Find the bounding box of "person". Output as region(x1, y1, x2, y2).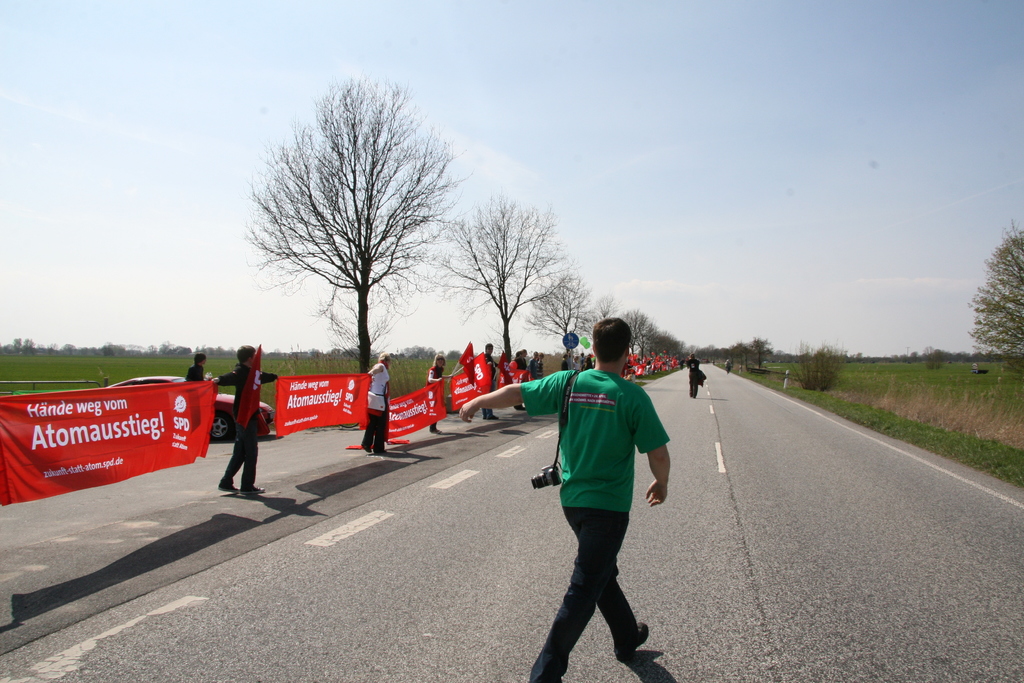
region(357, 353, 390, 454).
